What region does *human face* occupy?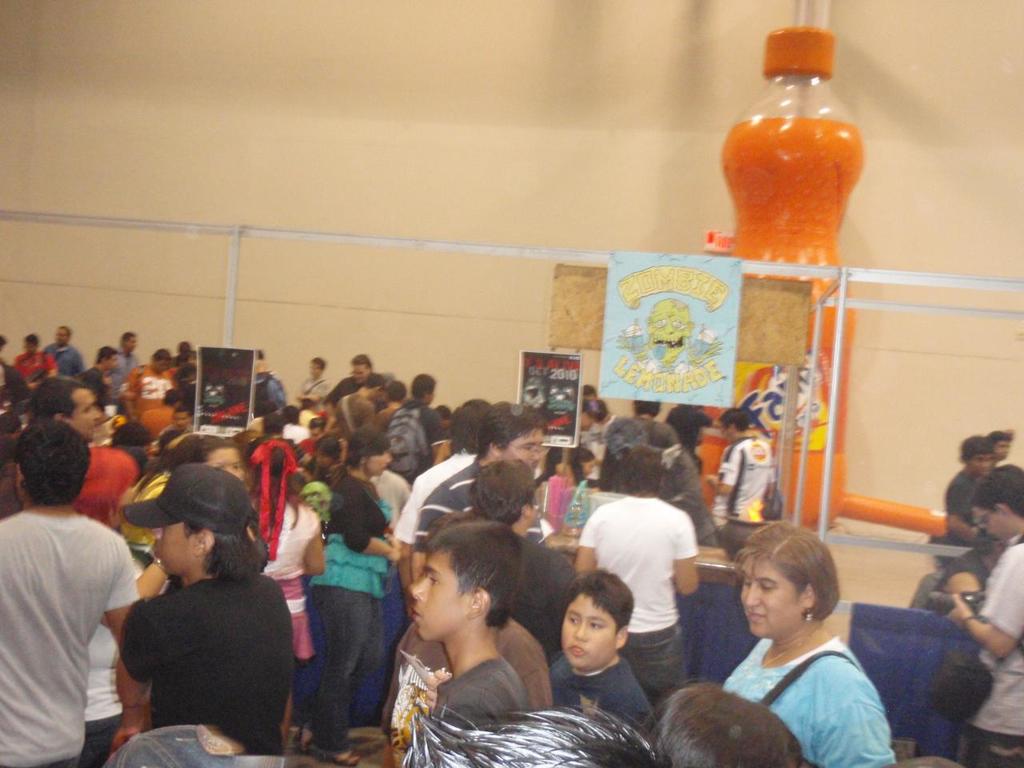
354/366/366/382.
